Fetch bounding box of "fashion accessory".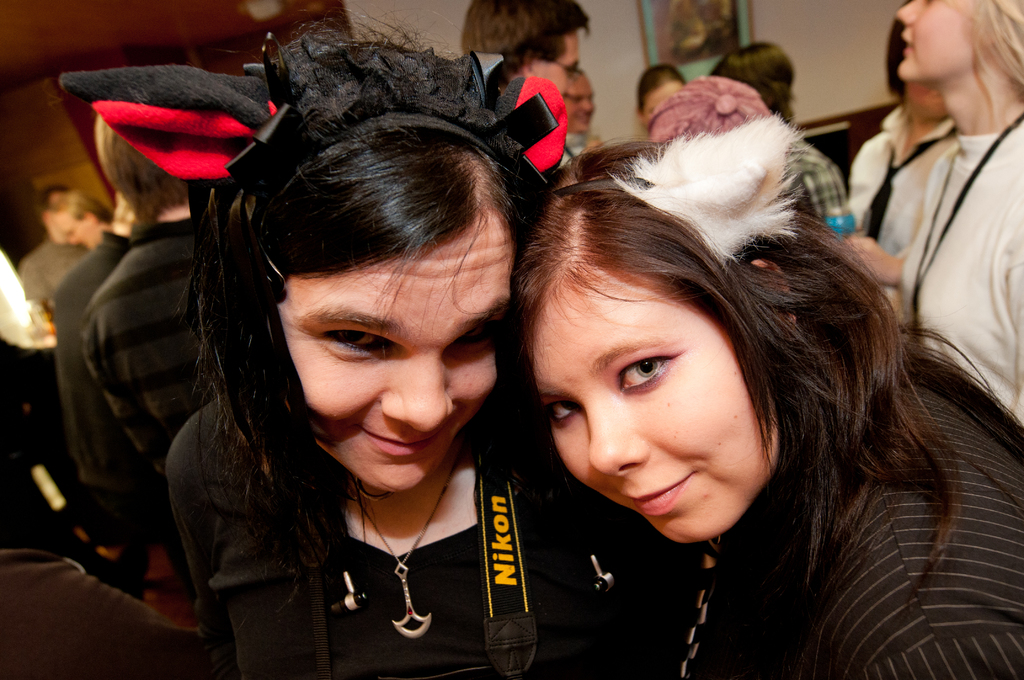
Bbox: {"x1": 535, "y1": 106, "x2": 808, "y2": 383}.
